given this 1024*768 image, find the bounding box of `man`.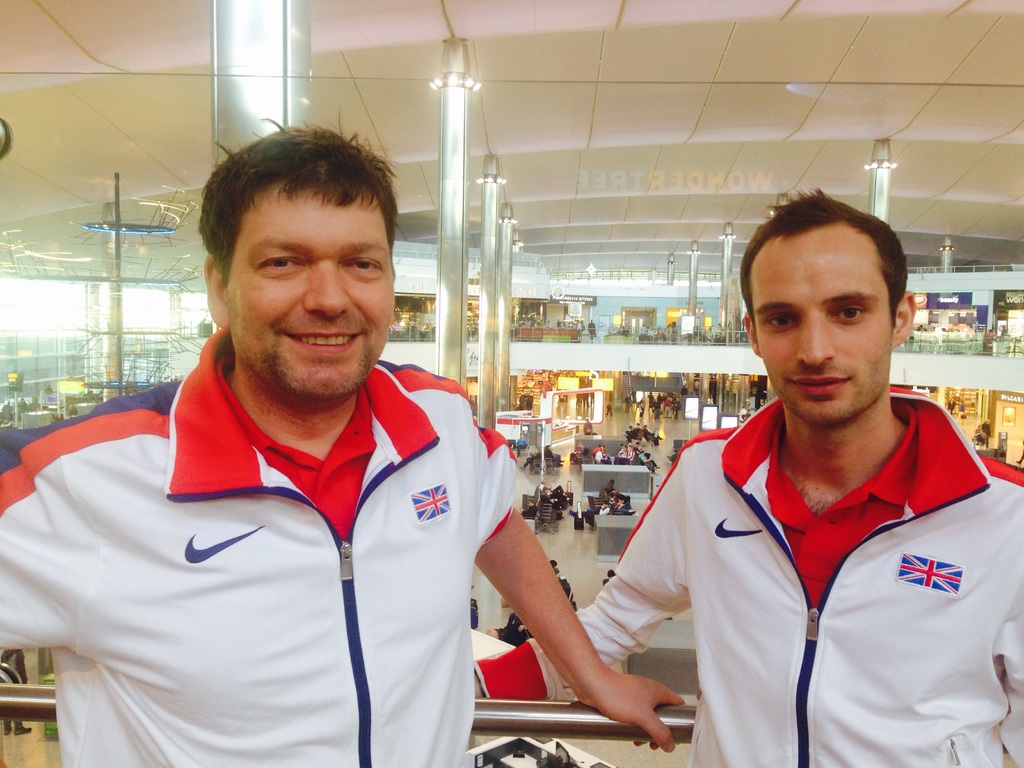
516,434,527,458.
